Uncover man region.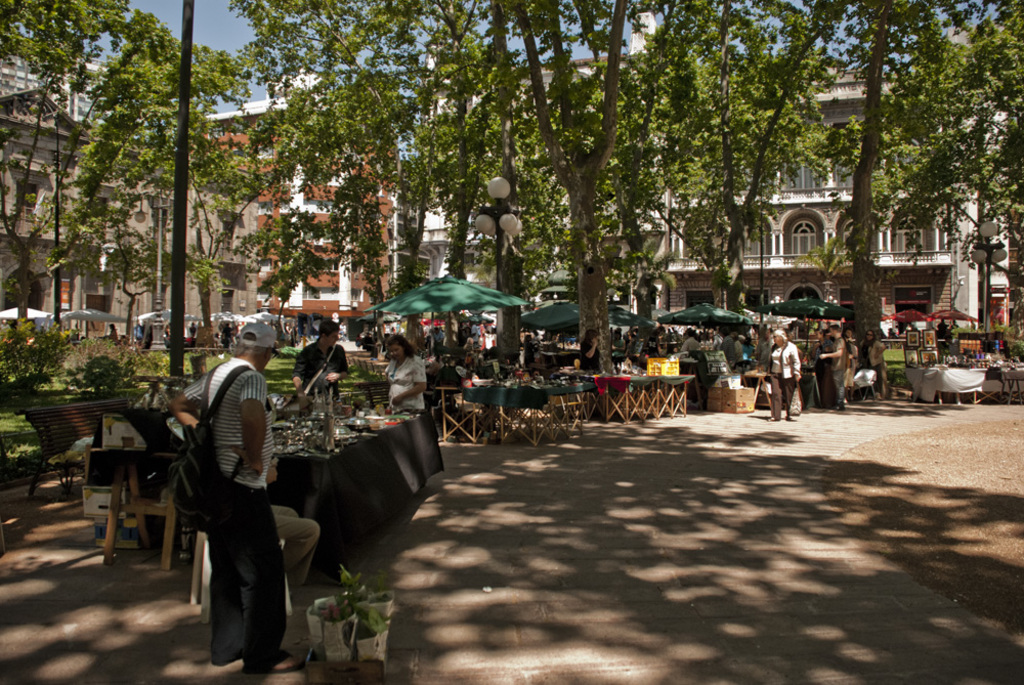
Uncovered: BBox(812, 327, 845, 399).
